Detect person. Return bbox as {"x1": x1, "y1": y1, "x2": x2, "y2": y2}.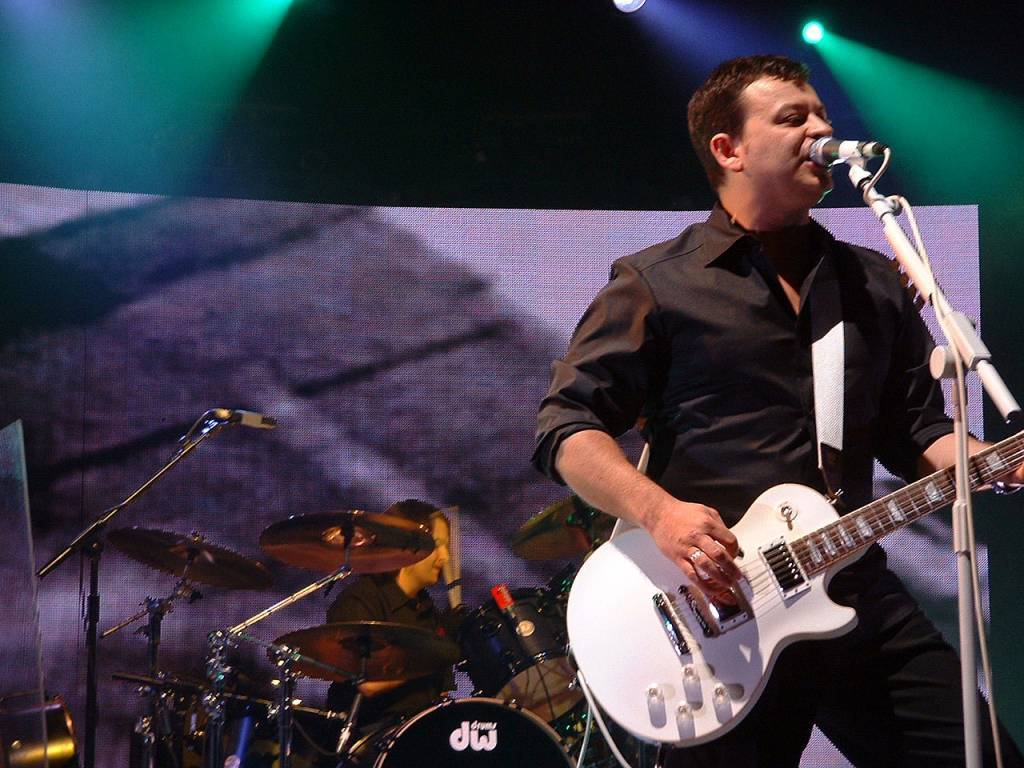
{"x1": 532, "y1": 39, "x2": 997, "y2": 736}.
